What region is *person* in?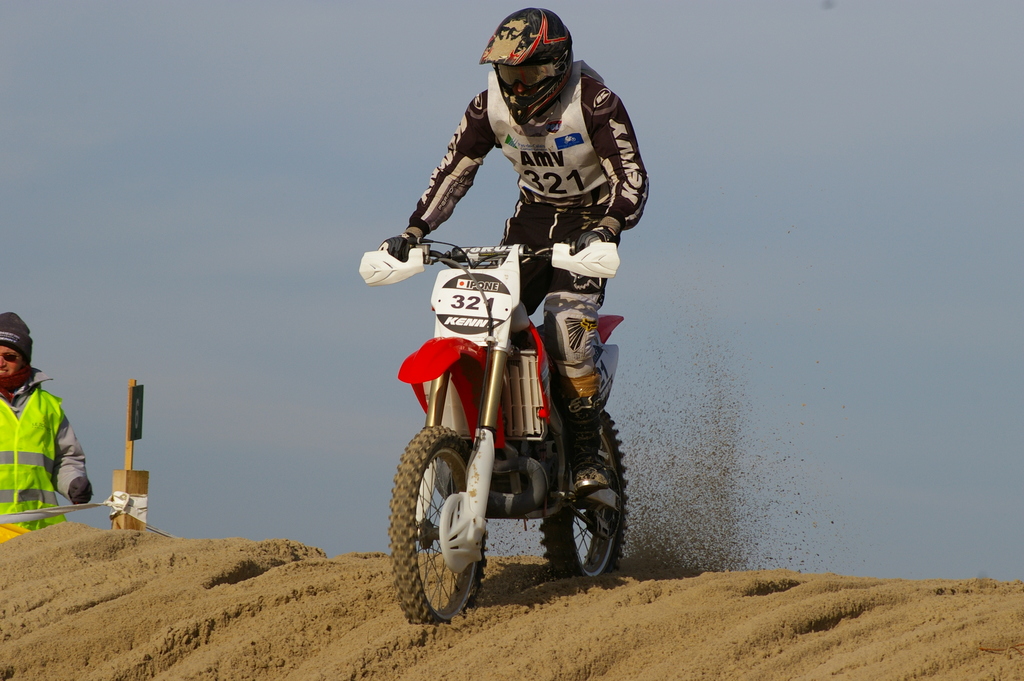
[383, 6, 650, 490].
